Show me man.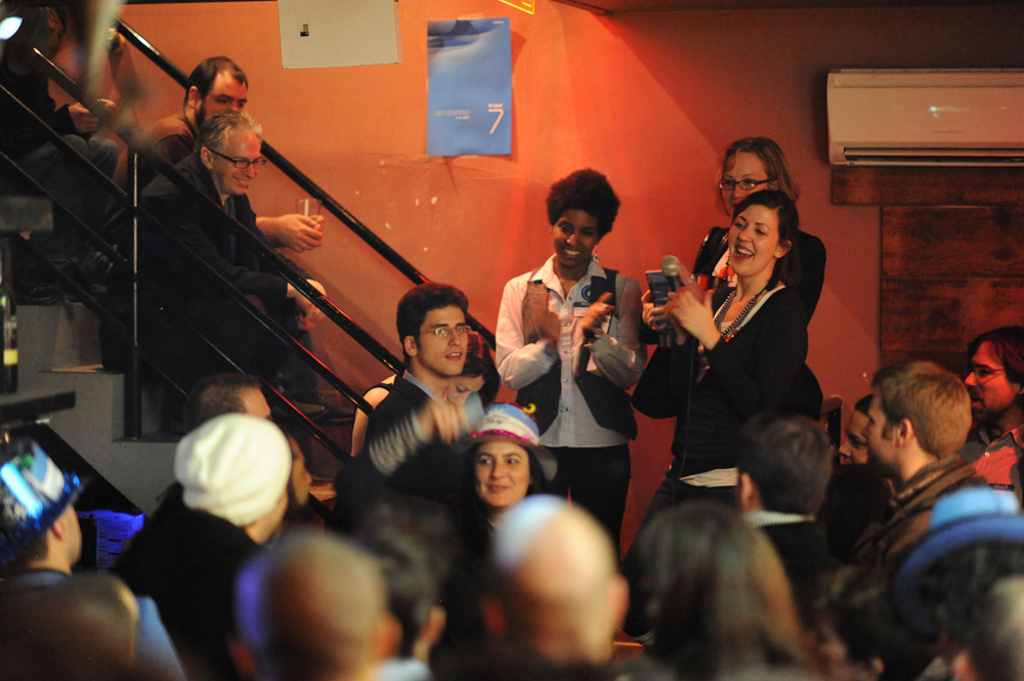
man is here: box(181, 376, 274, 432).
